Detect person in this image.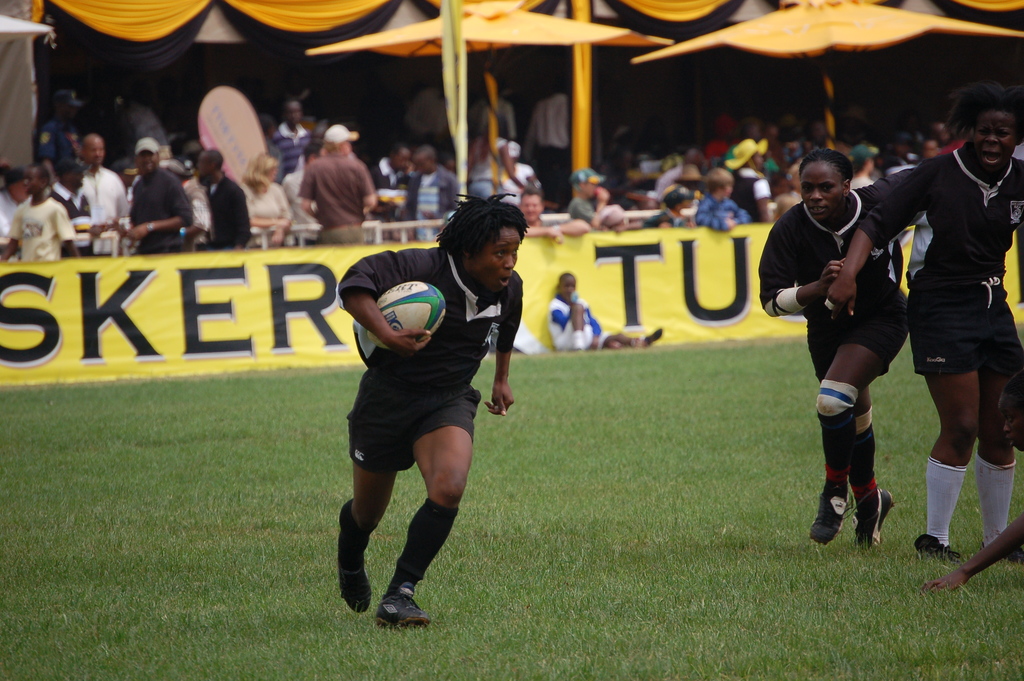
Detection: <box>652,183,697,229</box>.
